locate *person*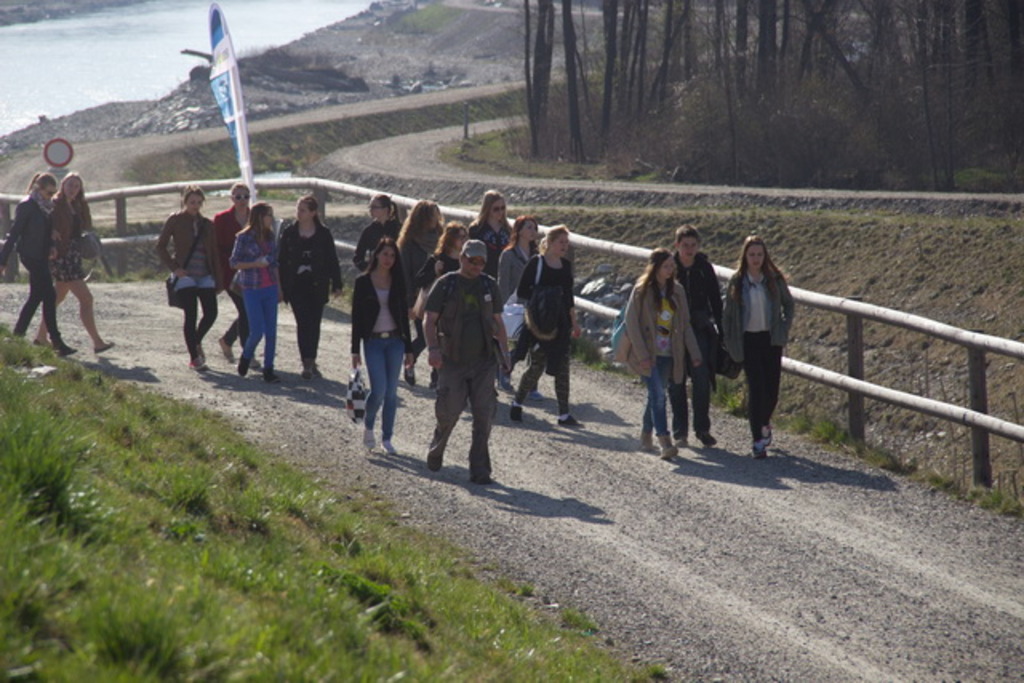
box(485, 214, 541, 397)
